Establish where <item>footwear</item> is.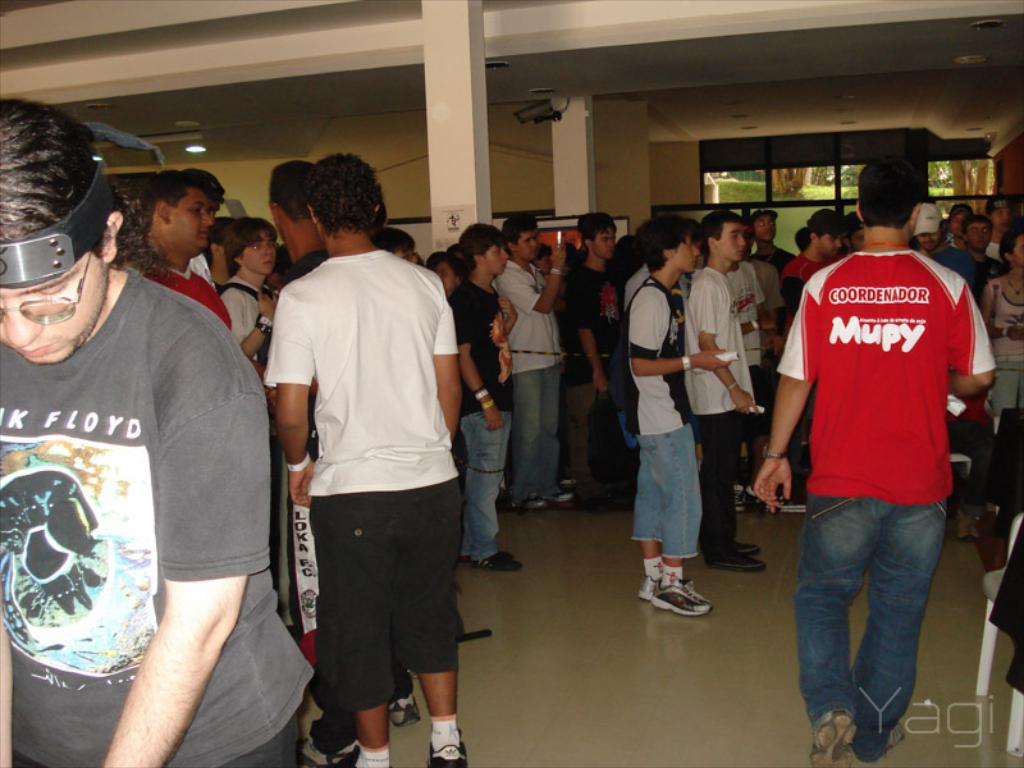
Established at (left=424, top=726, right=466, bottom=767).
